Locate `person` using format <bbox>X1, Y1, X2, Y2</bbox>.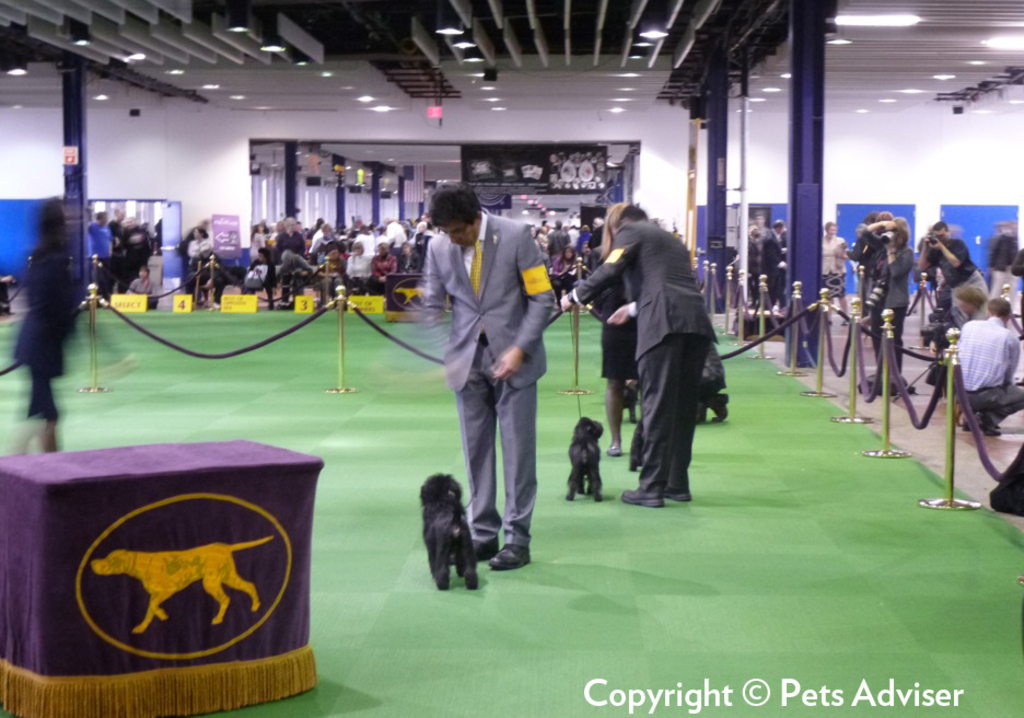
<bbox>269, 215, 306, 268</bbox>.
